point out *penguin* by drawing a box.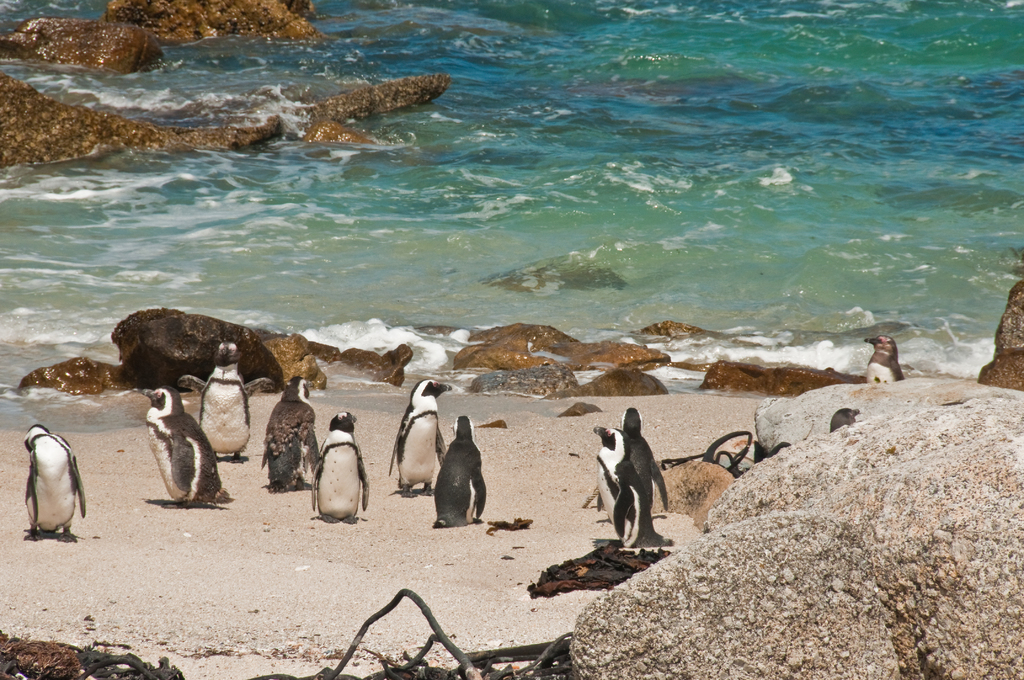
433:412:488:534.
